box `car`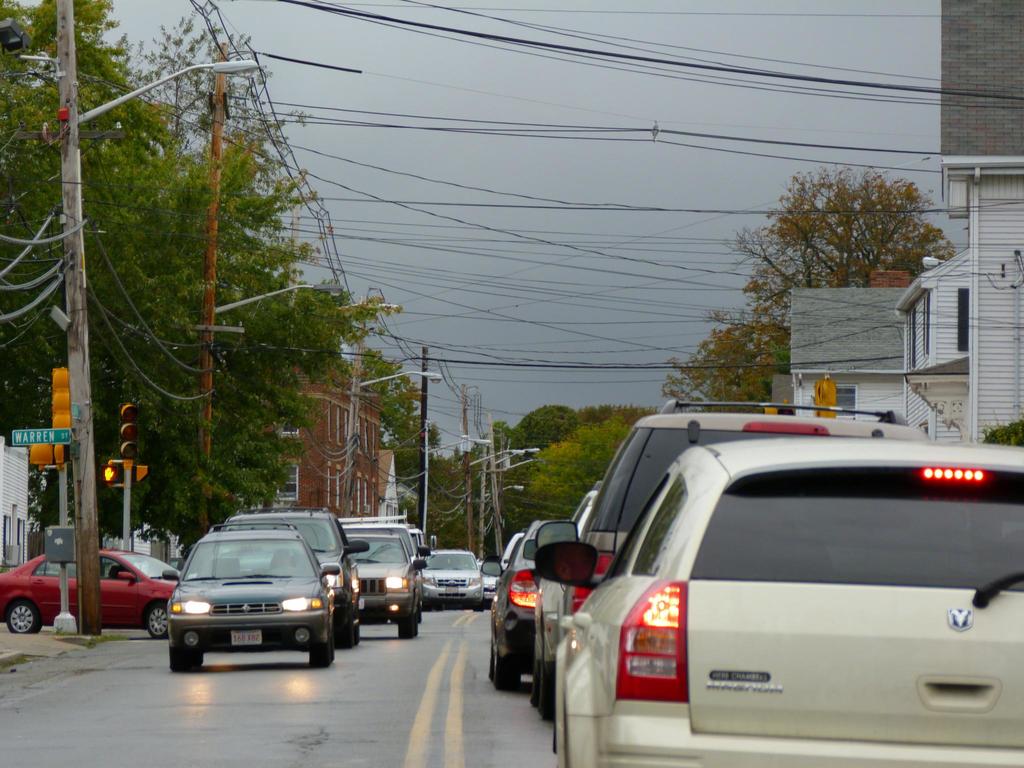
left=536, top=484, right=604, bottom=719
